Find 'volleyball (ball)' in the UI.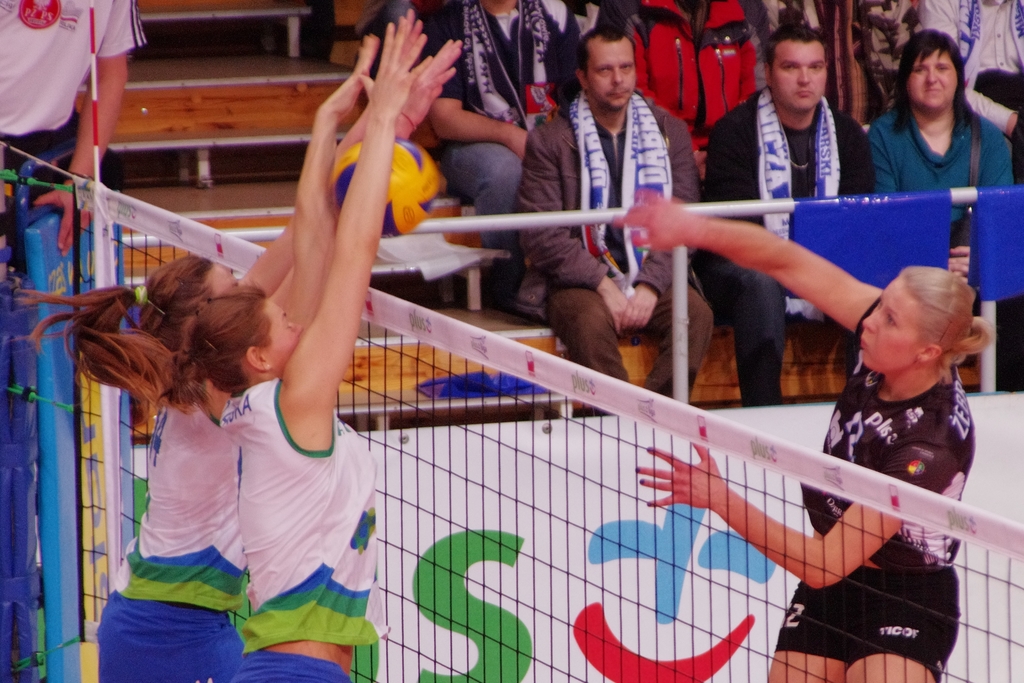
UI element at <box>335,128,438,239</box>.
